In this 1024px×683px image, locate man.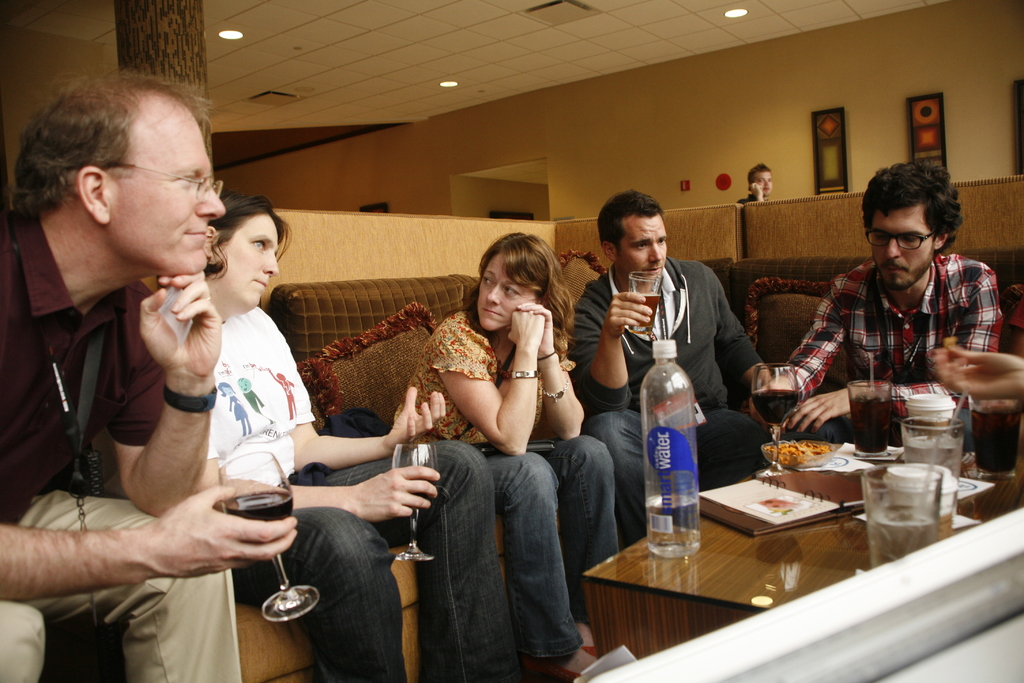
Bounding box: (8, 92, 291, 657).
